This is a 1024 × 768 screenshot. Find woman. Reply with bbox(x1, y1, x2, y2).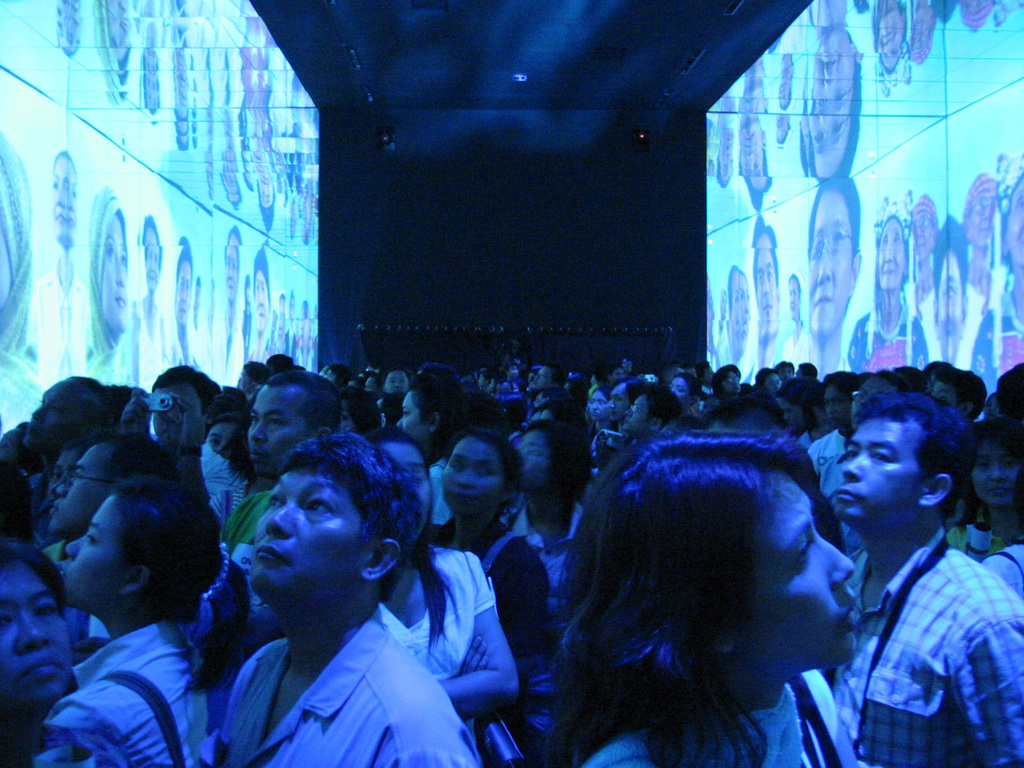
bbox(783, 273, 806, 365).
